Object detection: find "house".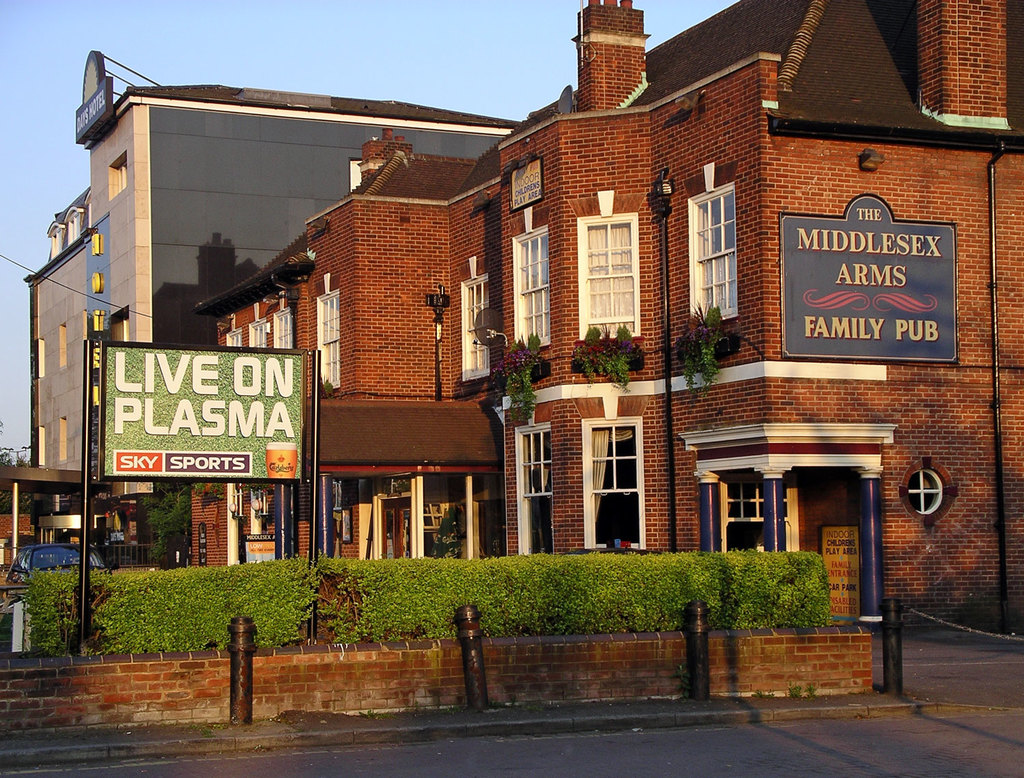
4, 33, 157, 576.
